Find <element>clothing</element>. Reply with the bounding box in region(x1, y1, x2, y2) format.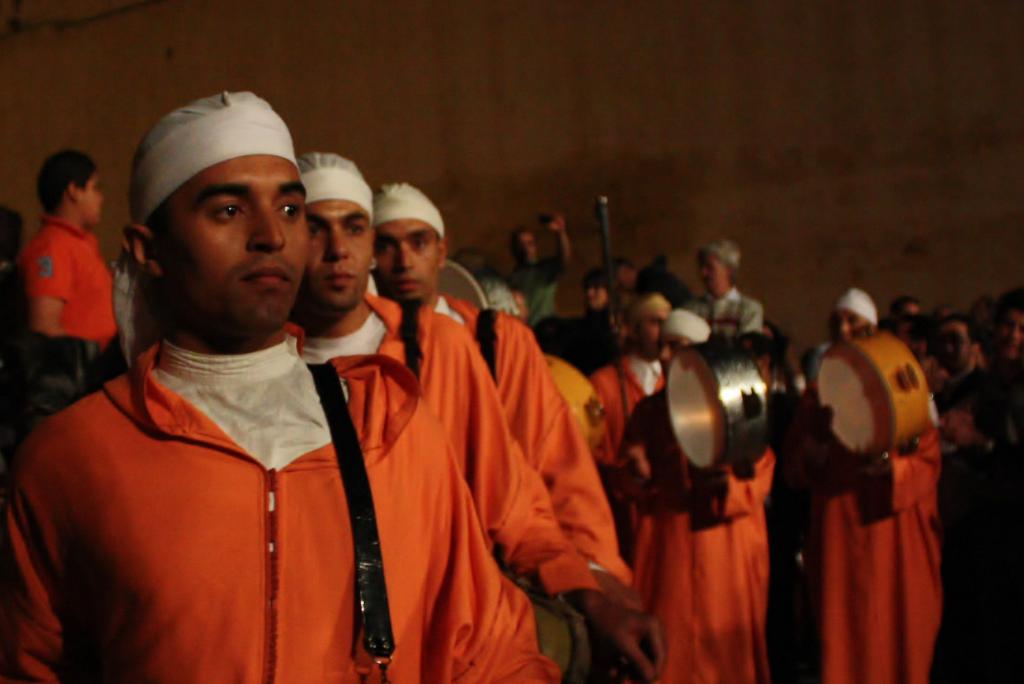
region(0, 313, 557, 683).
